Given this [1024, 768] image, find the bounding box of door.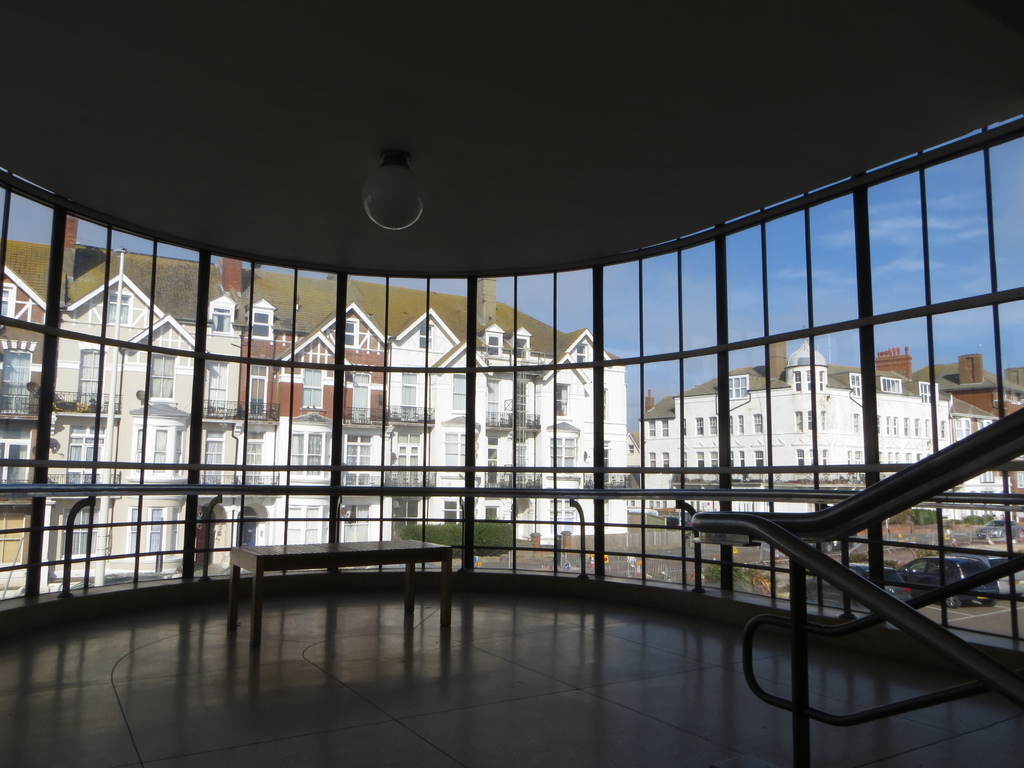
detection(445, 431, 474, 476).
